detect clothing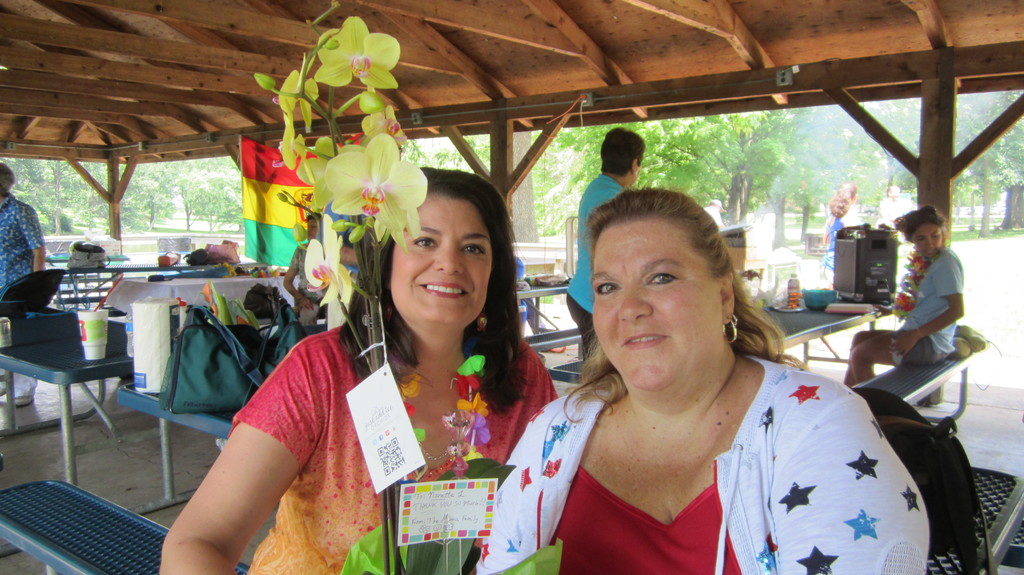
detection(291, 240, 323, 308)
